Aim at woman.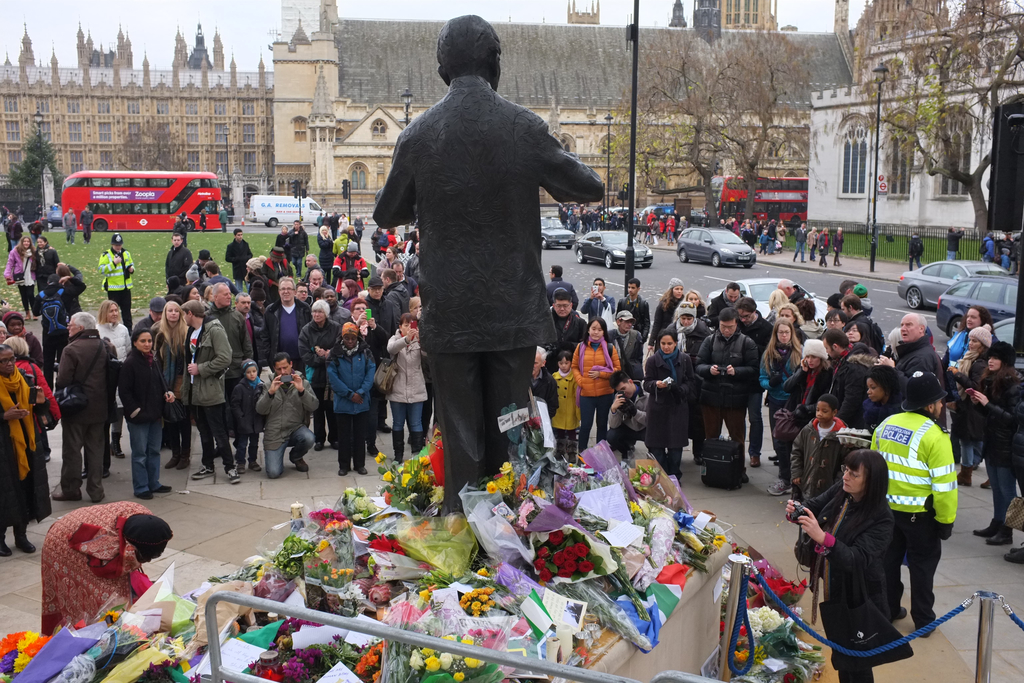
Aimed at Rect(820, 441, 934, 682).
